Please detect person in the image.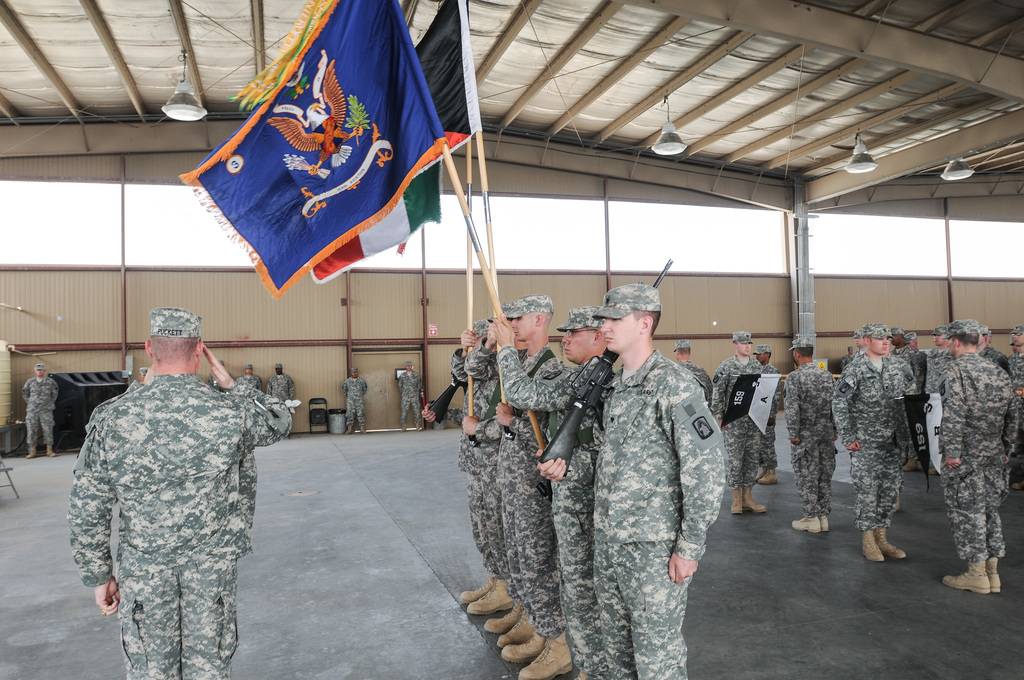
x1=69, y1=300, x2=301, y2=679.
